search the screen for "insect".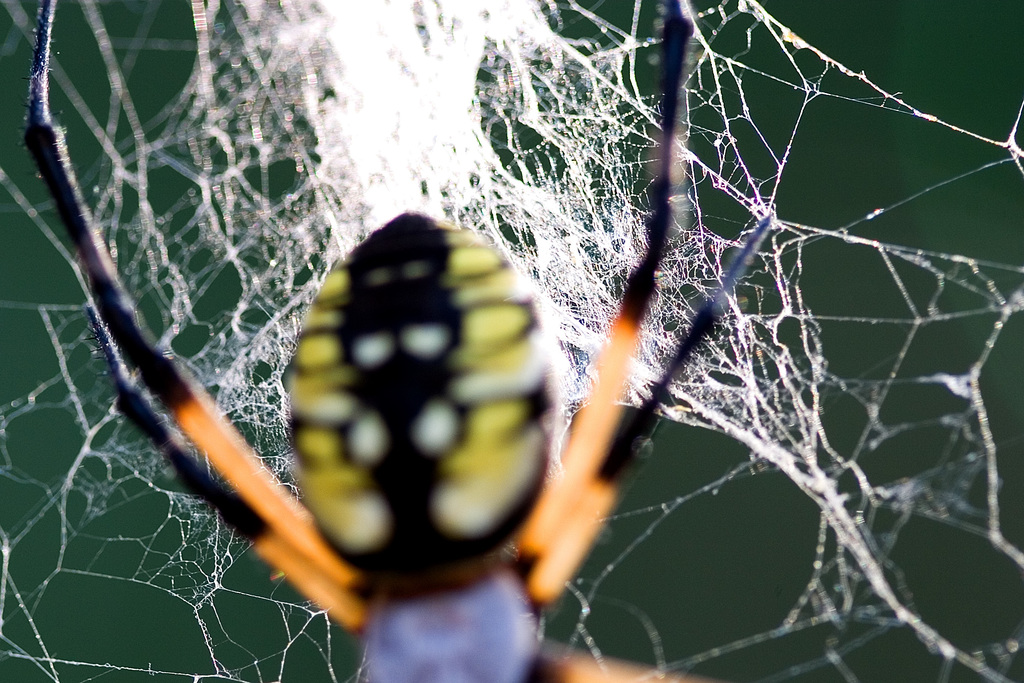
Found at bbox=(26, 0, 778, 682).
